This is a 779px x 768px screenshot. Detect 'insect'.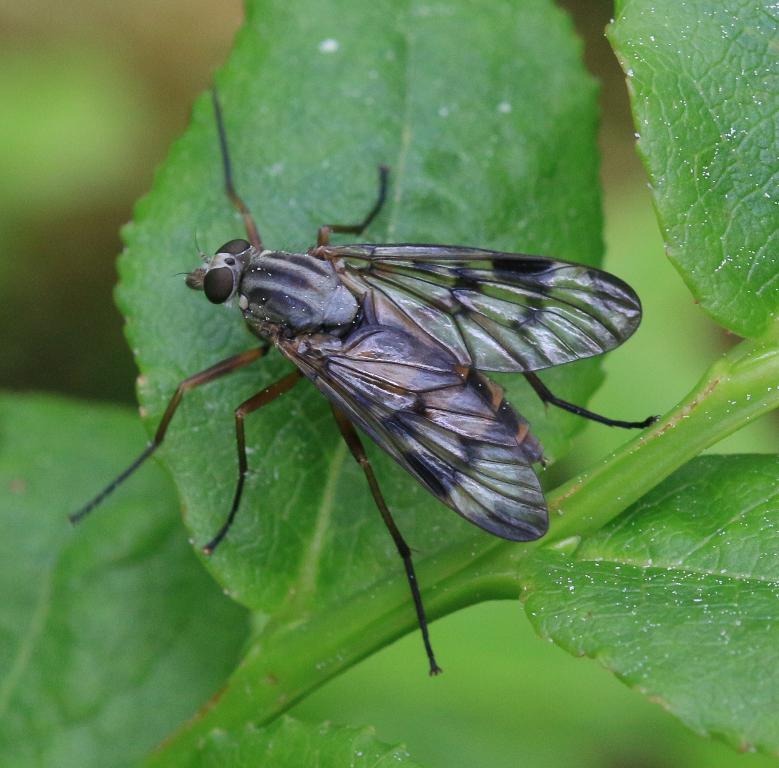
BBox(71, 79, 668, 683).
